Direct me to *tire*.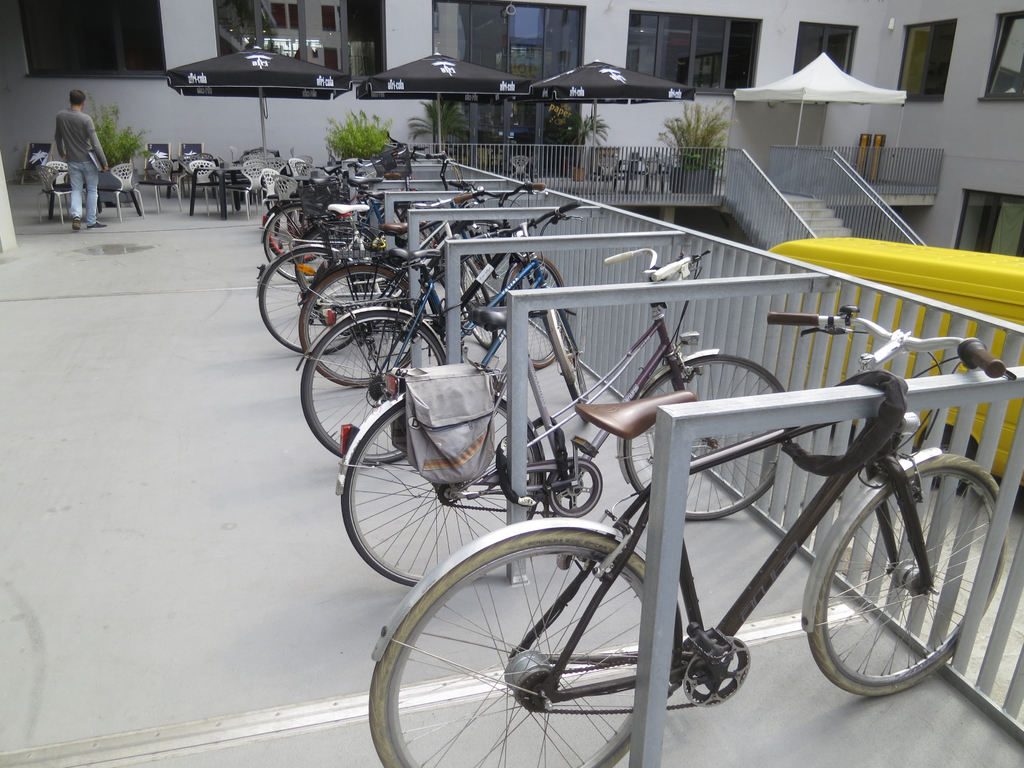
Direction: detection(804, 446, 1011, 703).
